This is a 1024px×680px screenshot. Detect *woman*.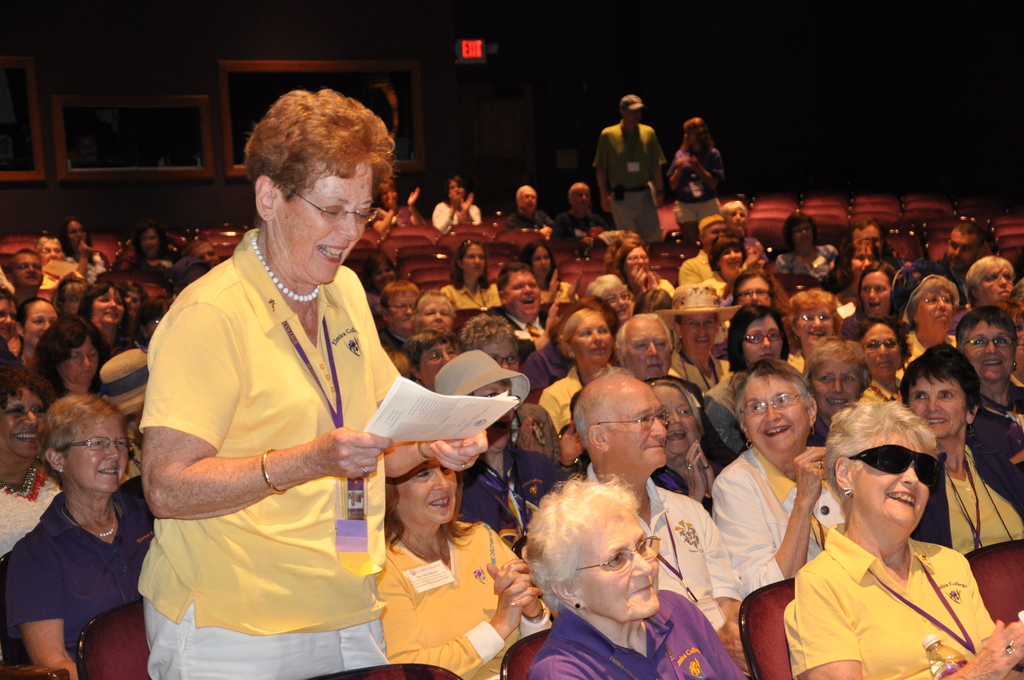
136,90,488,679.
